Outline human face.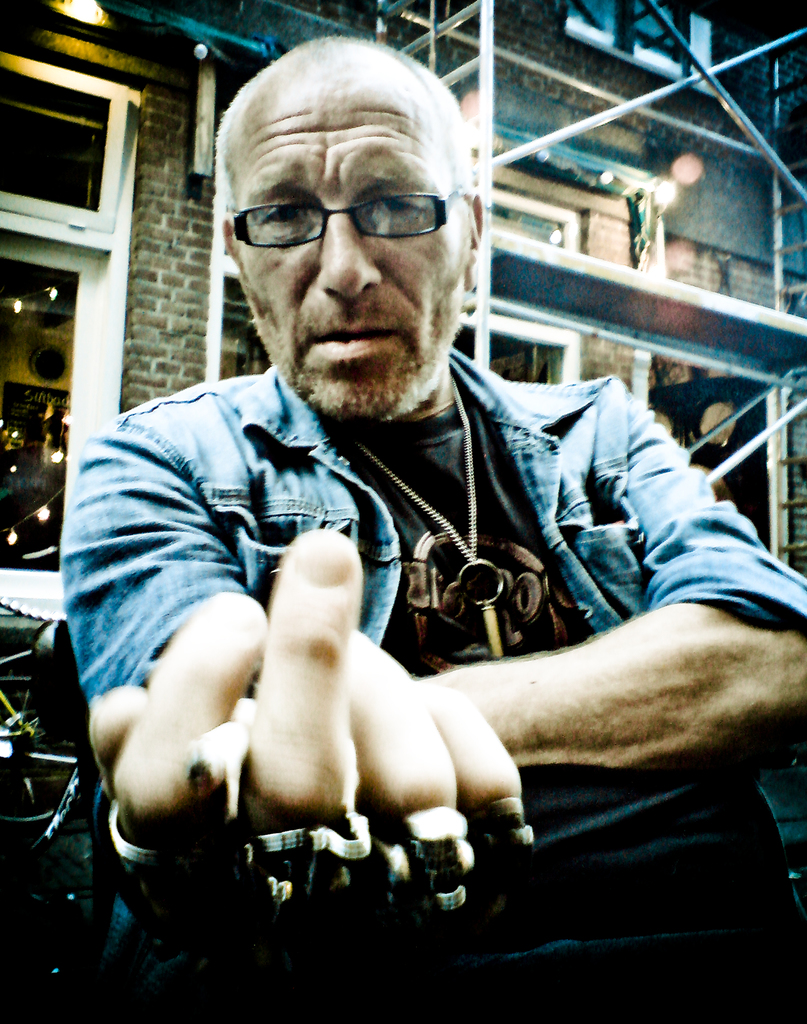
Outline: 228/56/473/425.
